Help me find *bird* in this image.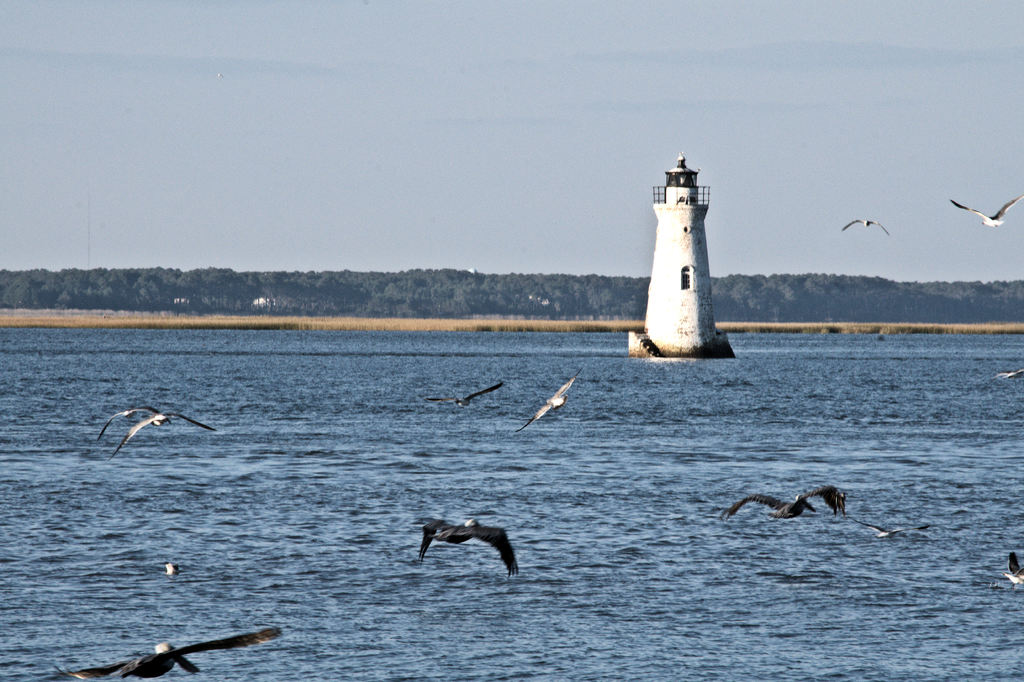
Found it: locate(514, 368, 582, 435).
